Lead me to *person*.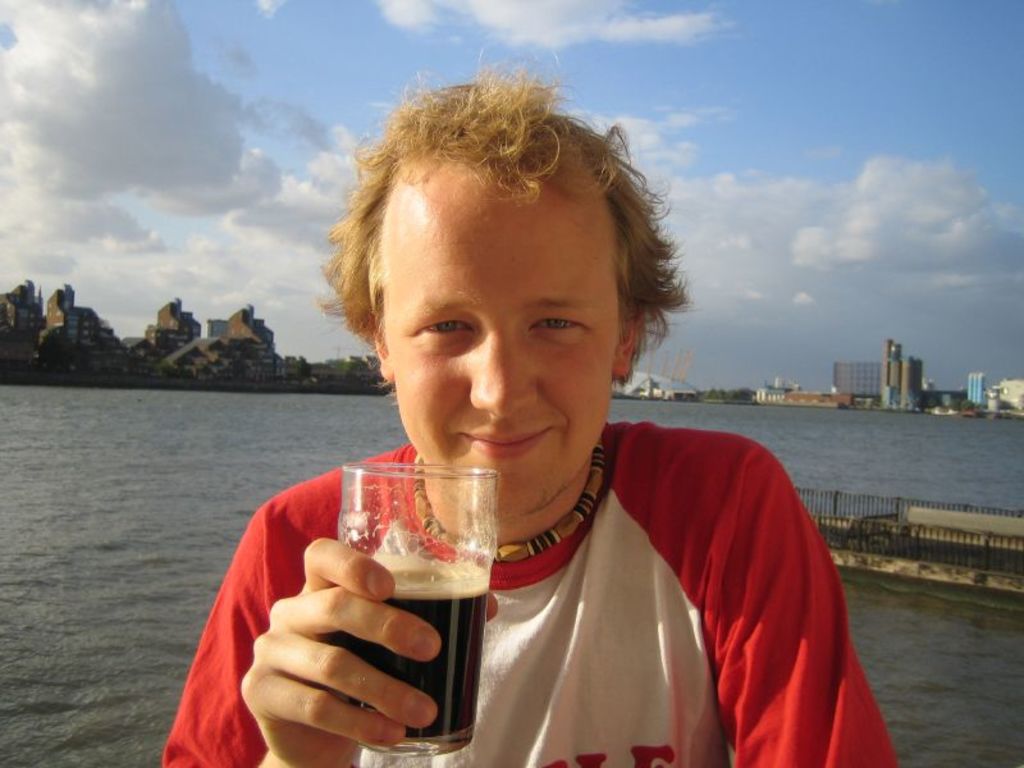
Lead to 163, 35, 901, 767.
